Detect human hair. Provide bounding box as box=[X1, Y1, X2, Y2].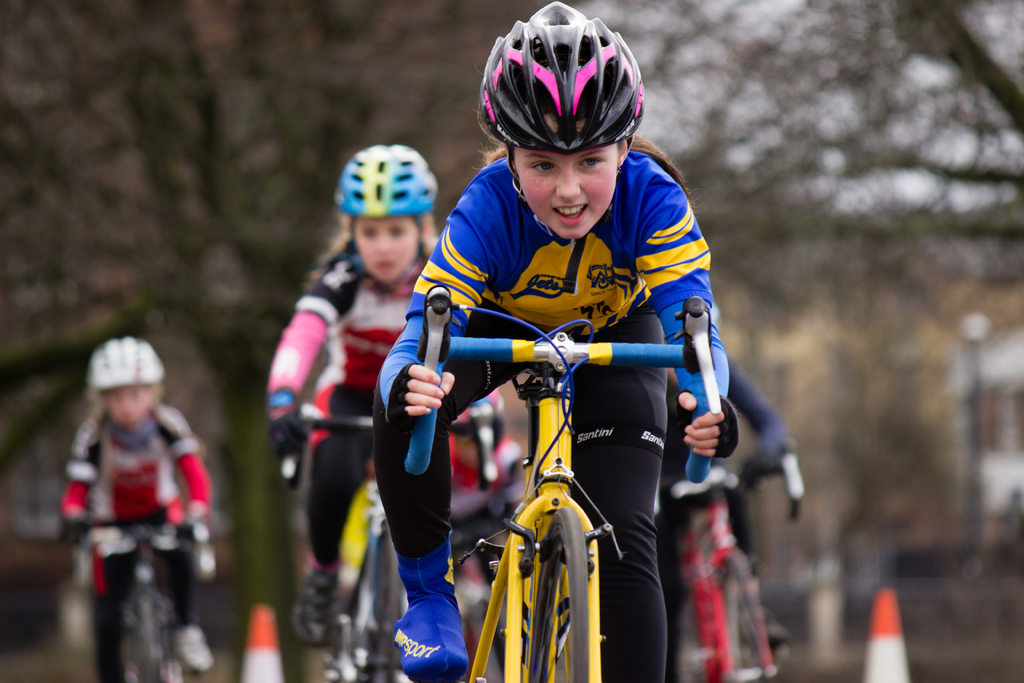
box=[631, 128, 687, 188].
